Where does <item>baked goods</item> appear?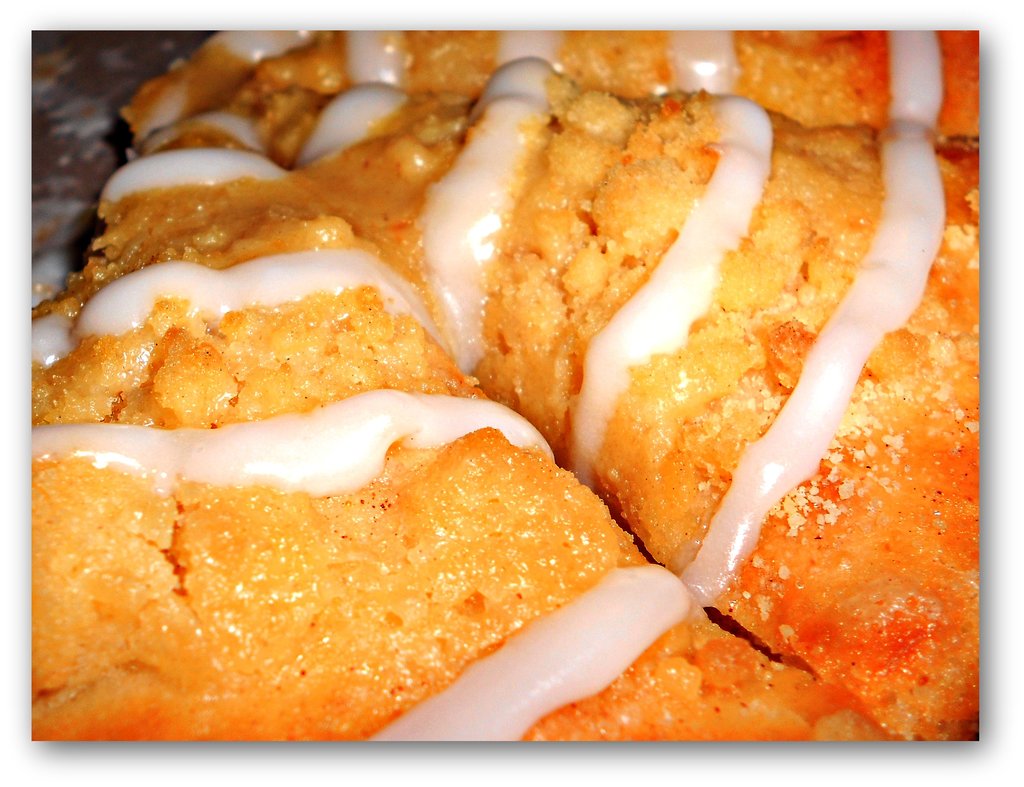
Appears at <box>121,28,981,743</box>.
